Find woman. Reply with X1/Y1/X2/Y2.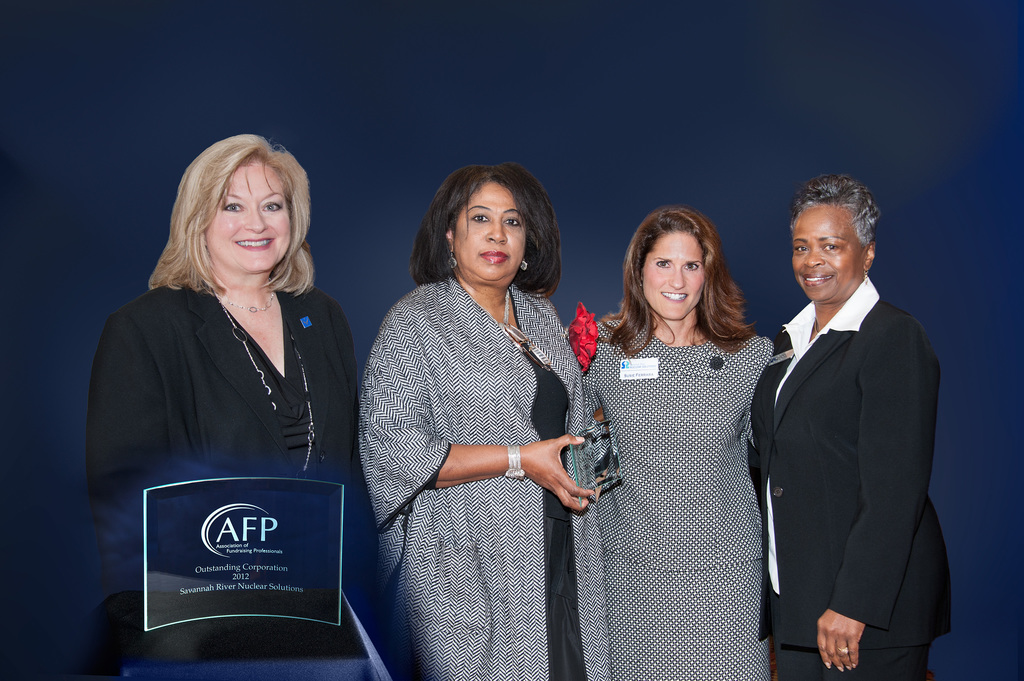
85/131/396/680.
